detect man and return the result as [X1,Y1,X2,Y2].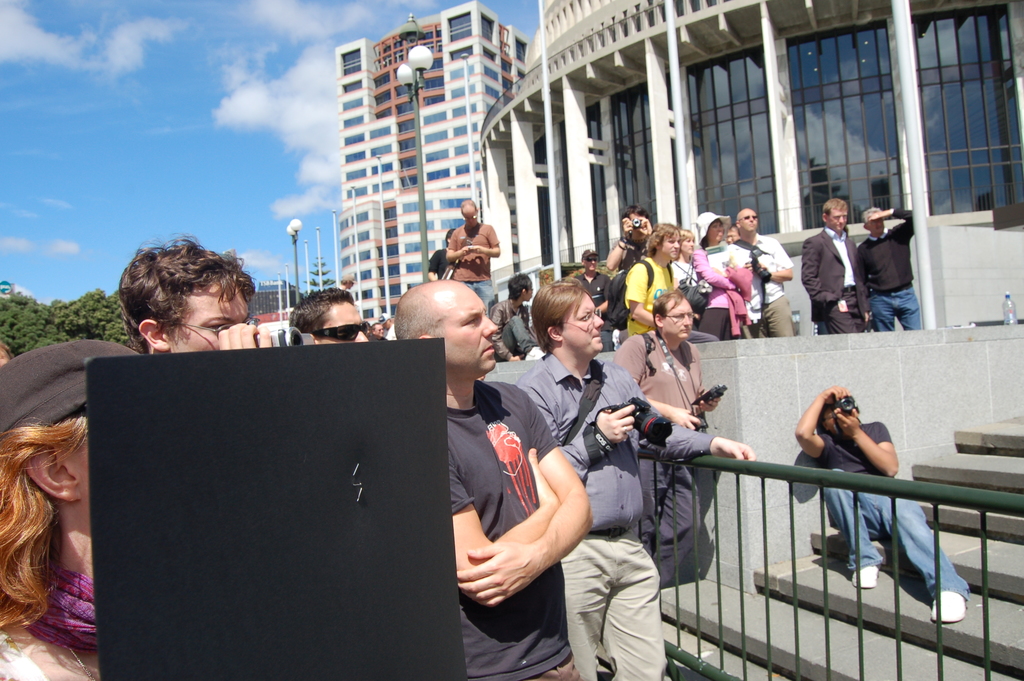
[490,272,547,362].
